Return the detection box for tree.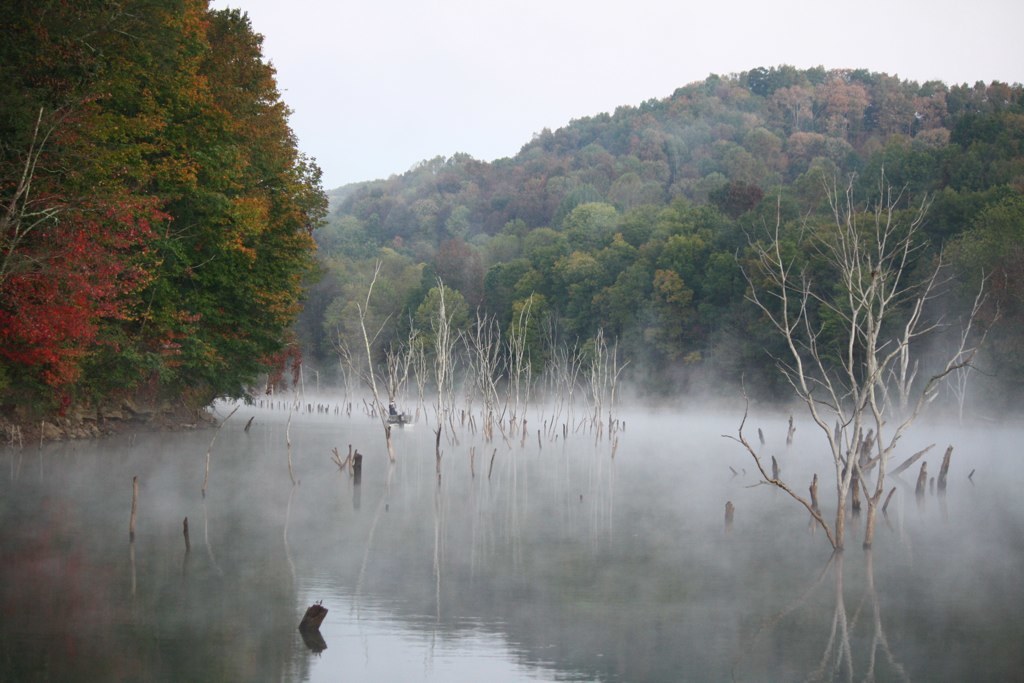
{"left": 724, "top": 154, "right": 994, "bottom": 682}.
